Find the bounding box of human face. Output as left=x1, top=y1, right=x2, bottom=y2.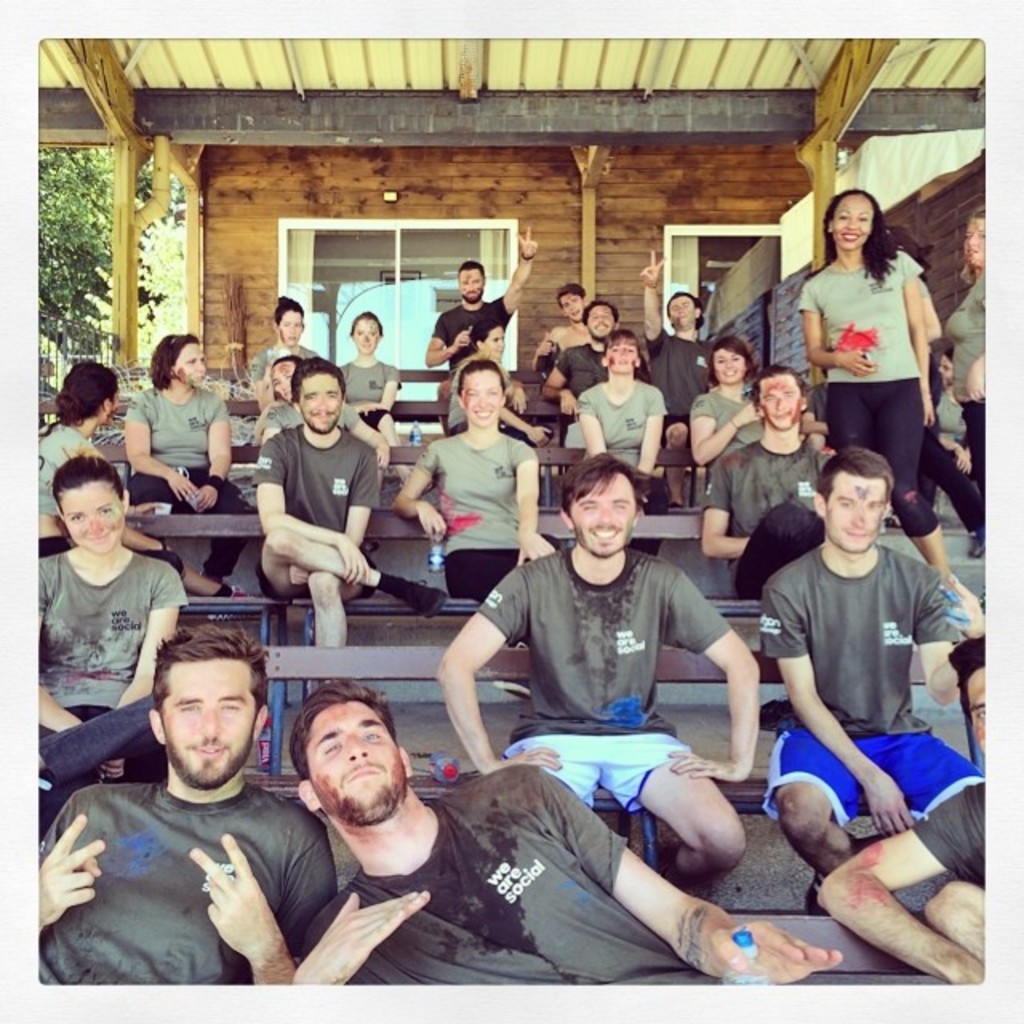
left=667, top=293, right=701, bottom=328.
